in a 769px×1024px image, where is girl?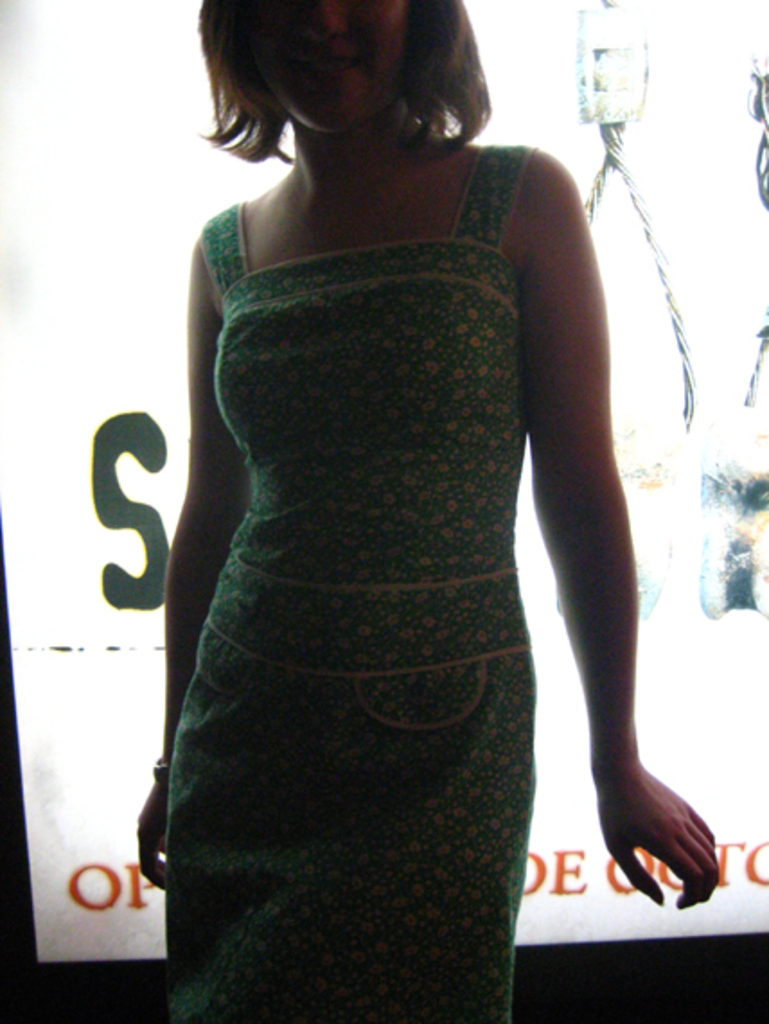
box=[129, 0, 726, 1022].
